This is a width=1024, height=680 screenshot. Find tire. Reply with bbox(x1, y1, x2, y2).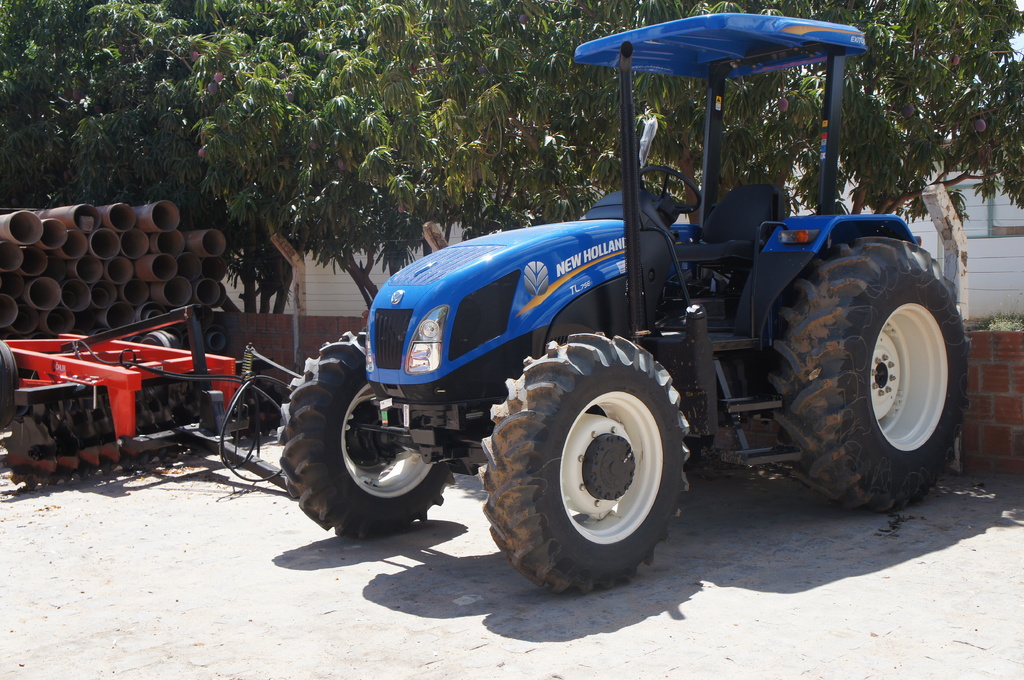
bbox(280, 330, 454, 539).
